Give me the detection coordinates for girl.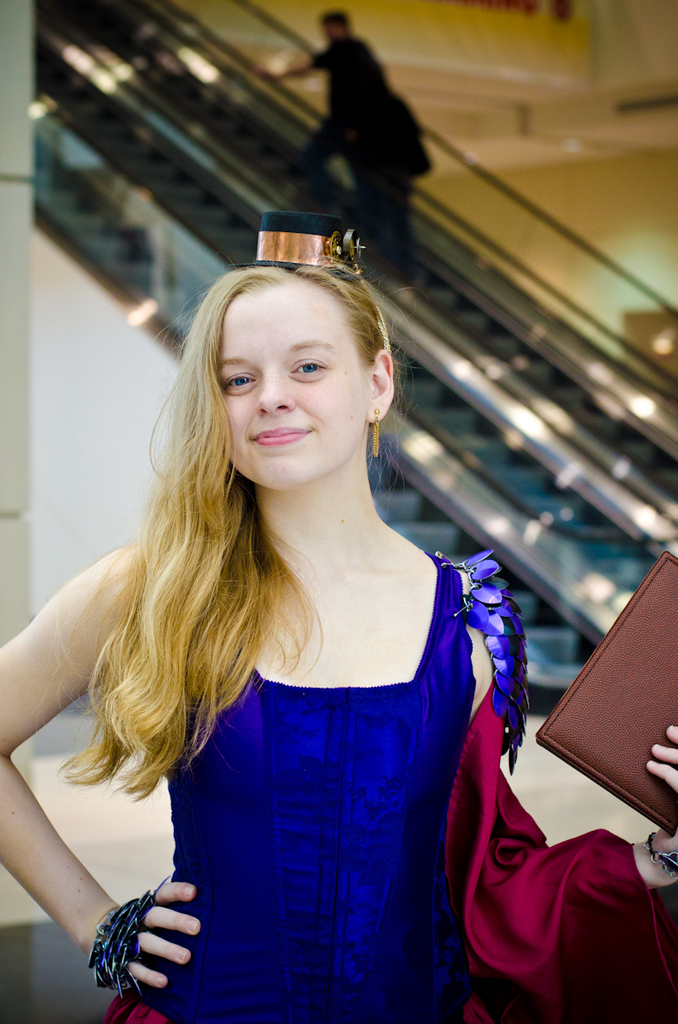
region(0, 214, 677, 1023).
